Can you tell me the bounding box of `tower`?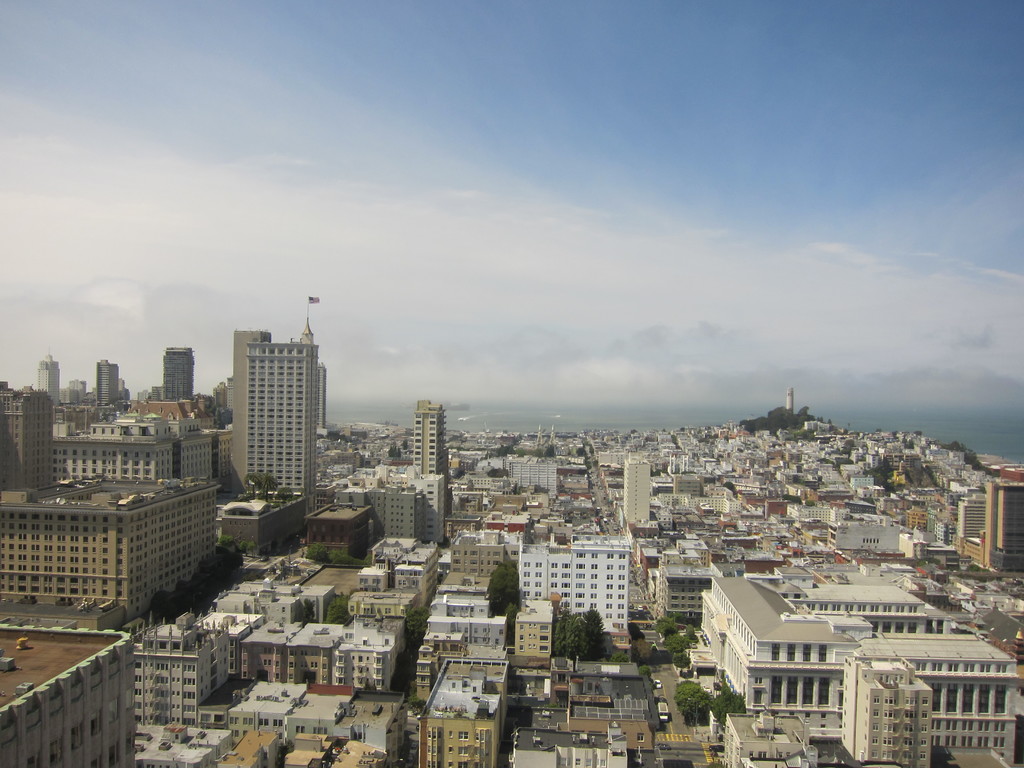
left=38, top=353, right=56, bottom=404.
